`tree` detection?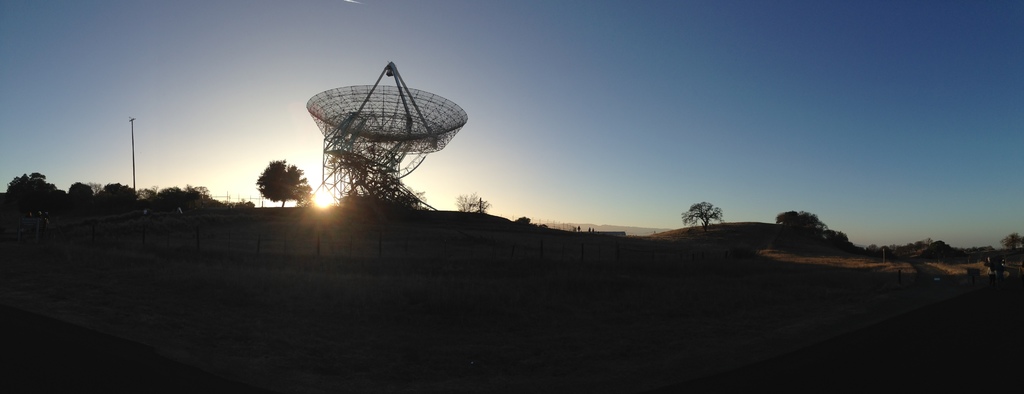
678:192:736:241
